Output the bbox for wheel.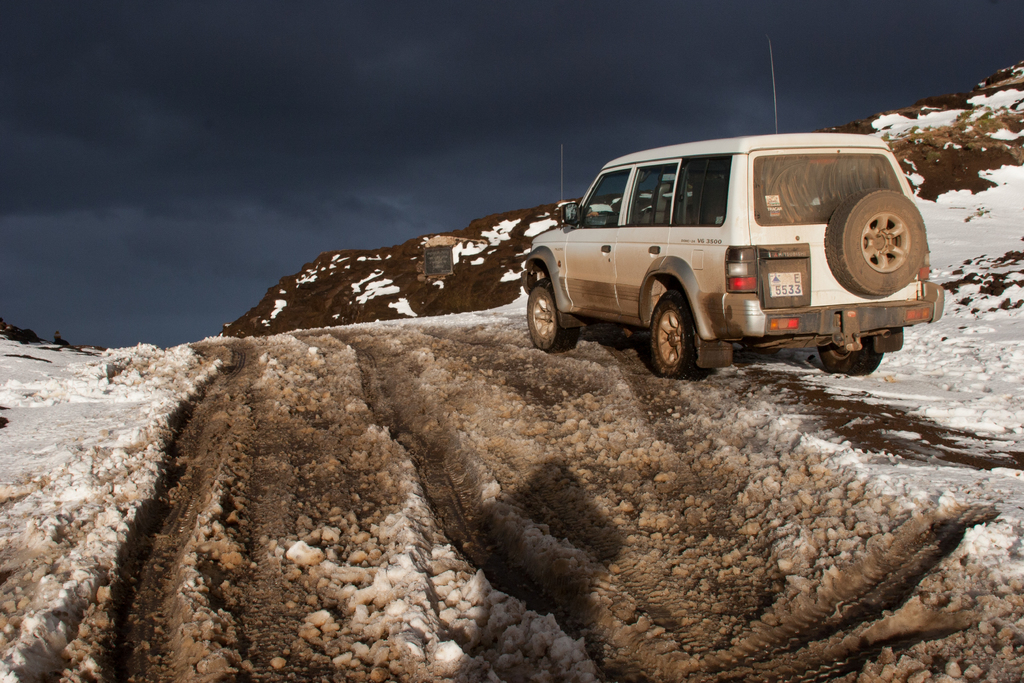
locate(515, 278, 570, 358).
